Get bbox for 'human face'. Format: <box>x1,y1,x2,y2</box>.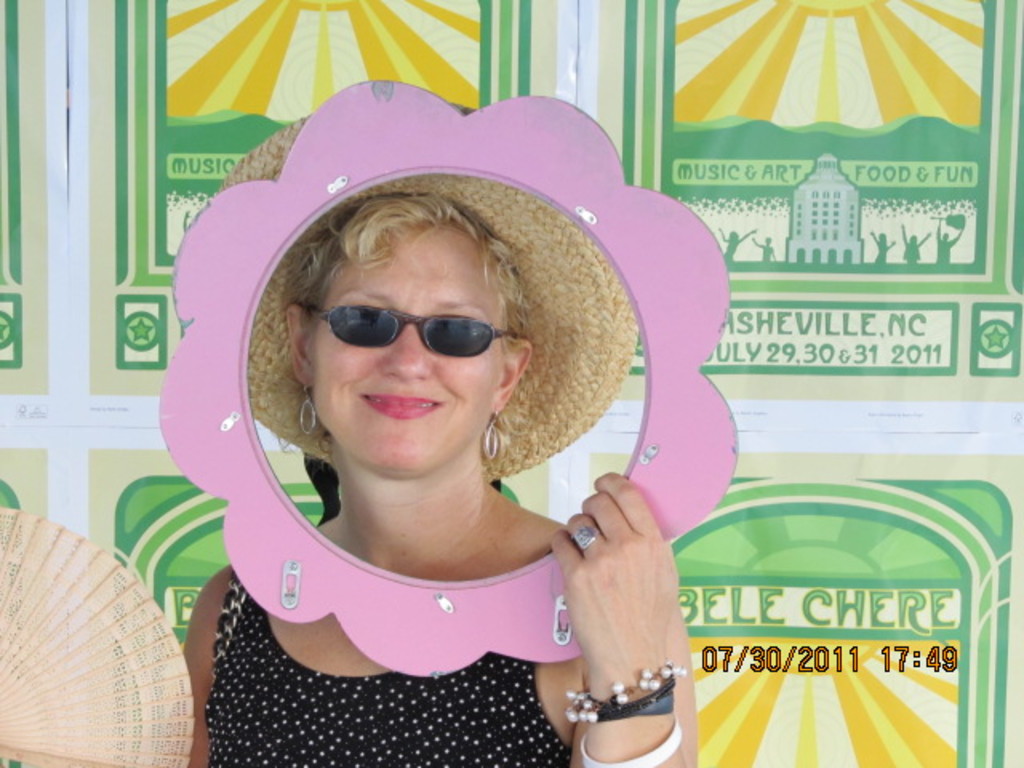
<box>314,222,502,469</box>.
